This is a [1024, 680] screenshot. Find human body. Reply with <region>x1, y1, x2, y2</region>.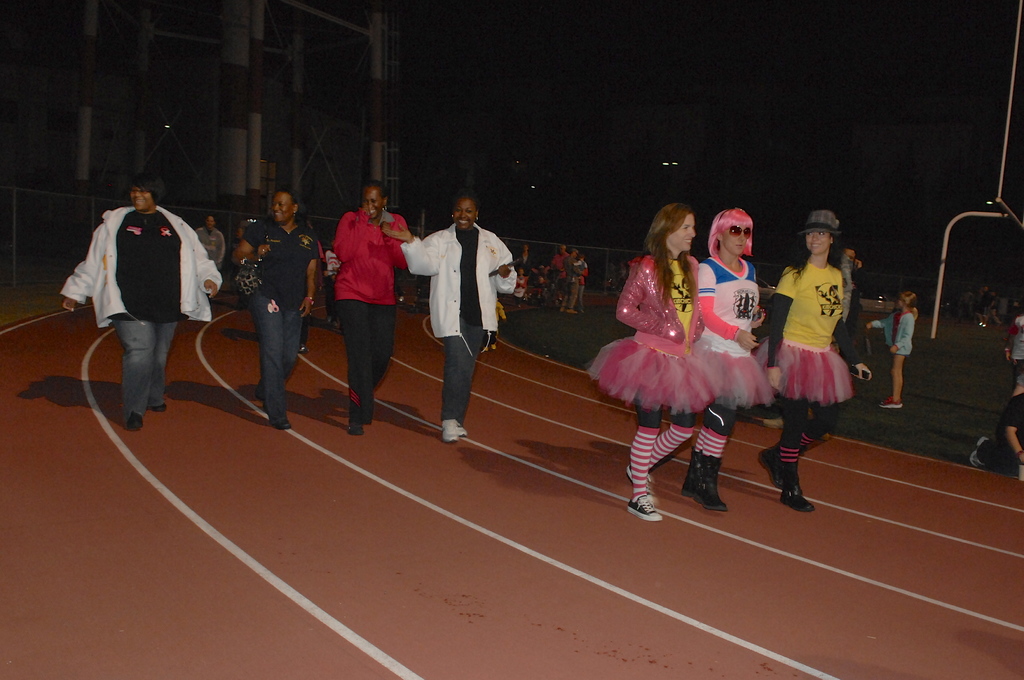
<region>1002, 316, 1023, 381</region>.
